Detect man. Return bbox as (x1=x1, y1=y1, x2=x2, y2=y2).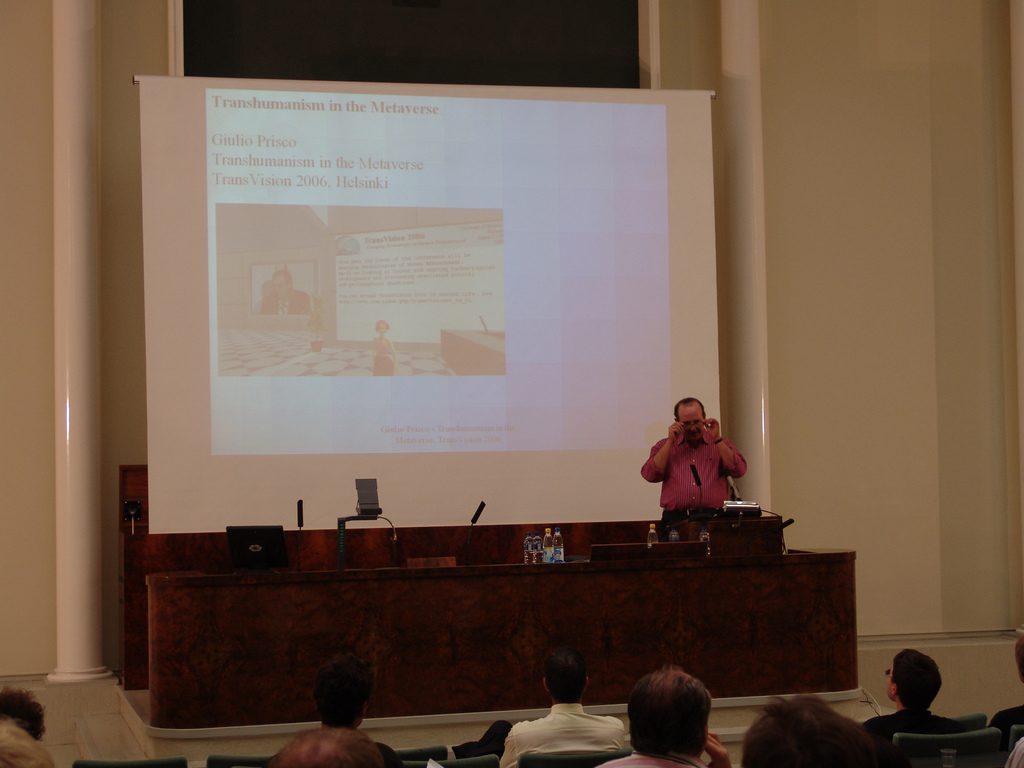
(x1=599, y1=669, x2=736, y2=767).
